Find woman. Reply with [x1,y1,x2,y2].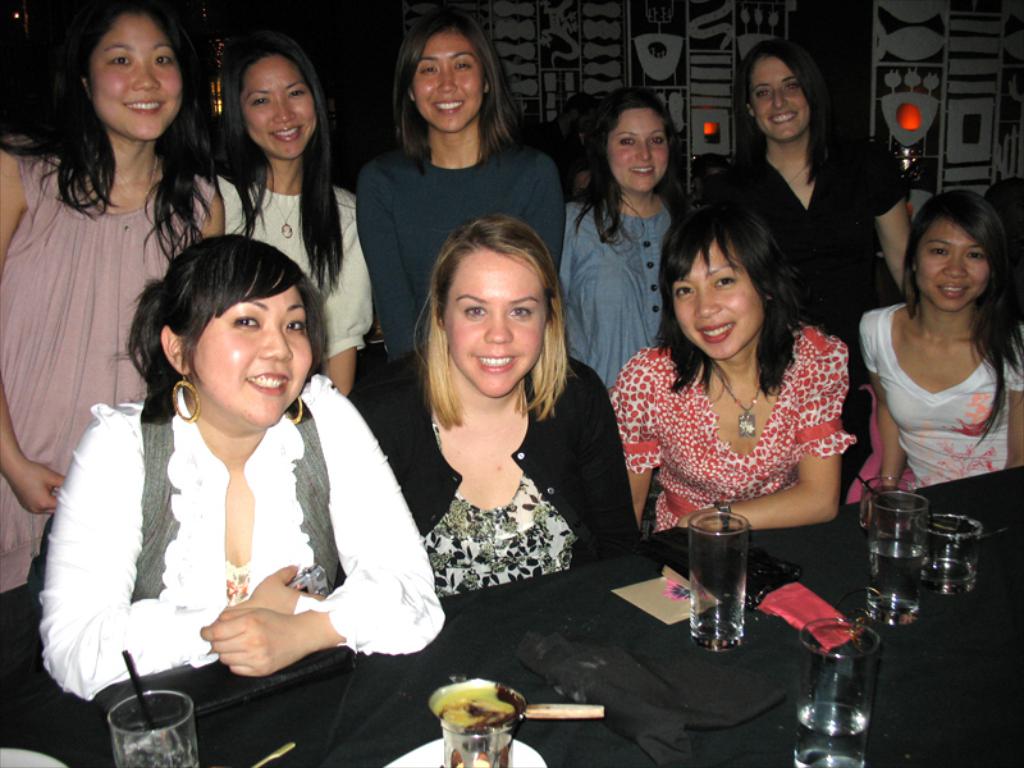
[198,40,374,392].
